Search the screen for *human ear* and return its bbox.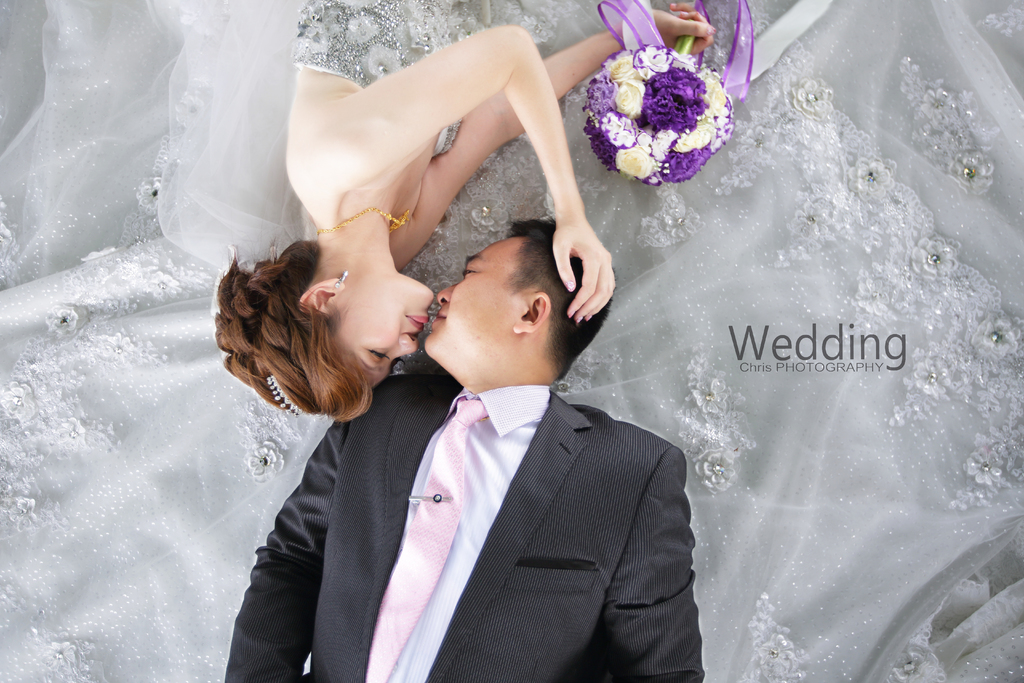
Found: bbox=(512, 292, 548, 334).
